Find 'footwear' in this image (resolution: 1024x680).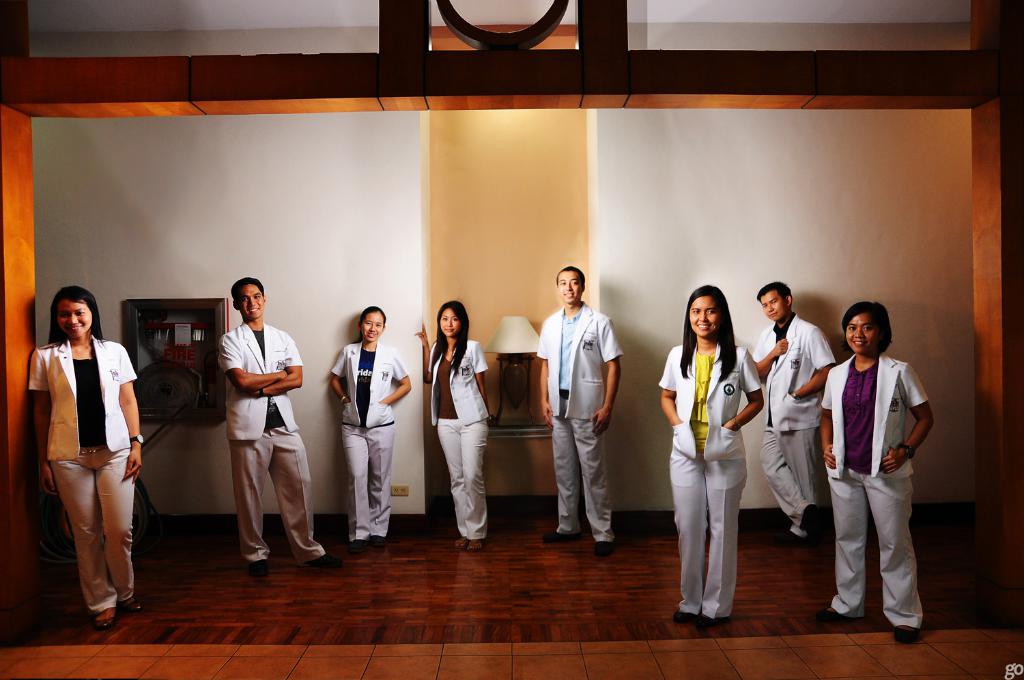
543 529 580 540.
